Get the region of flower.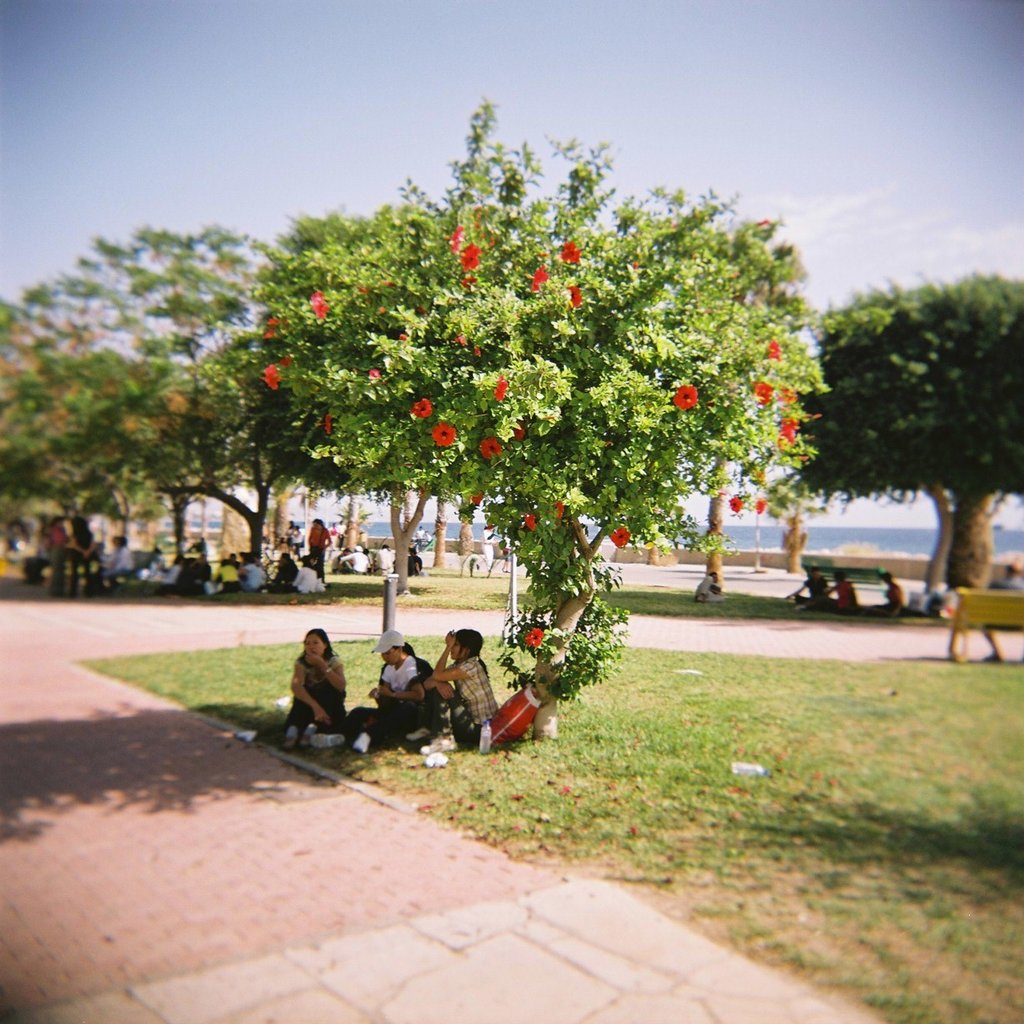
l=751, t=380, r=776, b=404.
